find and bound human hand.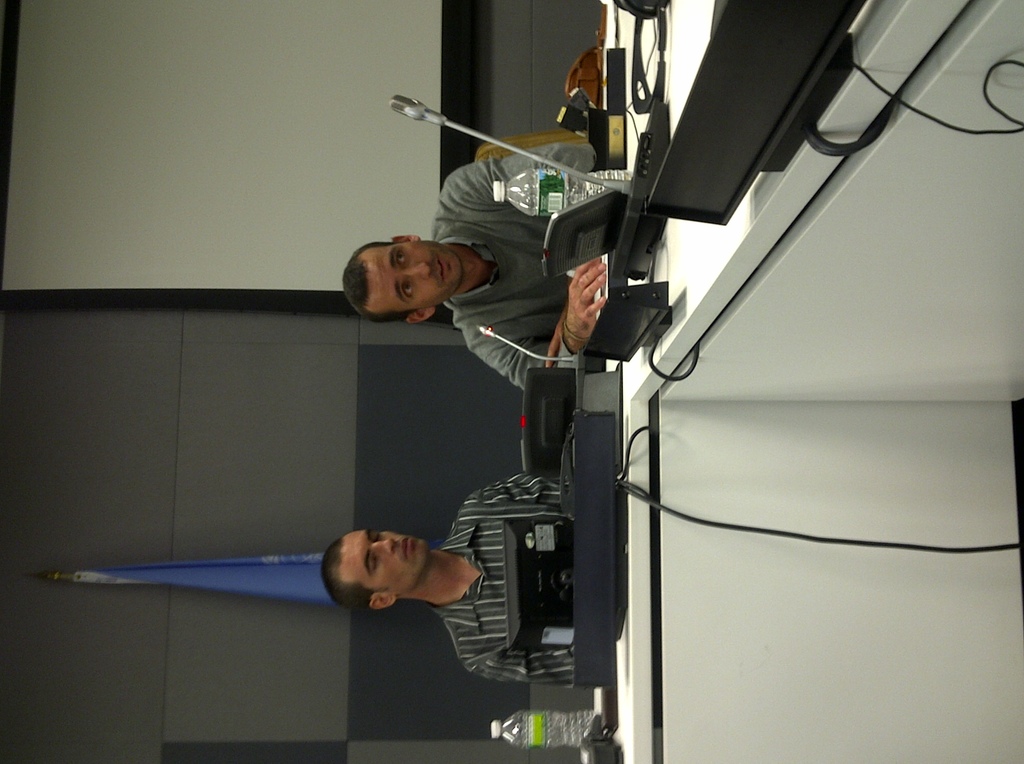
Bound: (left=548, top=248, right=614, bottom=347).
